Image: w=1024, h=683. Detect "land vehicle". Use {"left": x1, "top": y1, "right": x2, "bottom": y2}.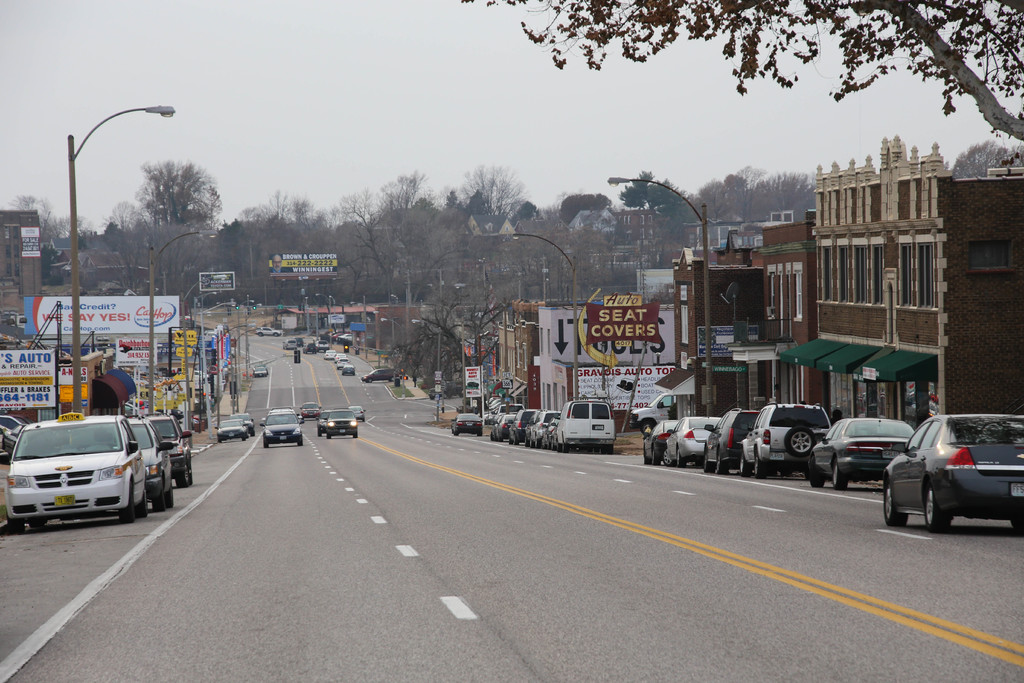
{"left": 736, "top": 400, "right": 832, "bottom": 481}.
